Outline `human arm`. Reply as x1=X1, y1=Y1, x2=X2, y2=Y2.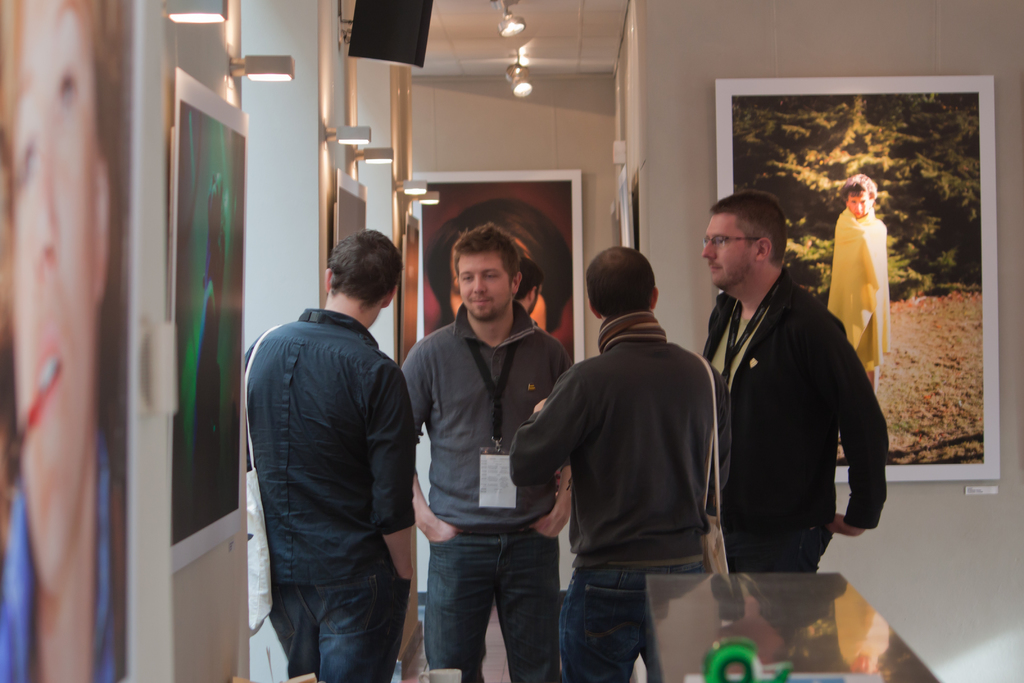
x1=364, y1=363, x2=416, y2=580.
